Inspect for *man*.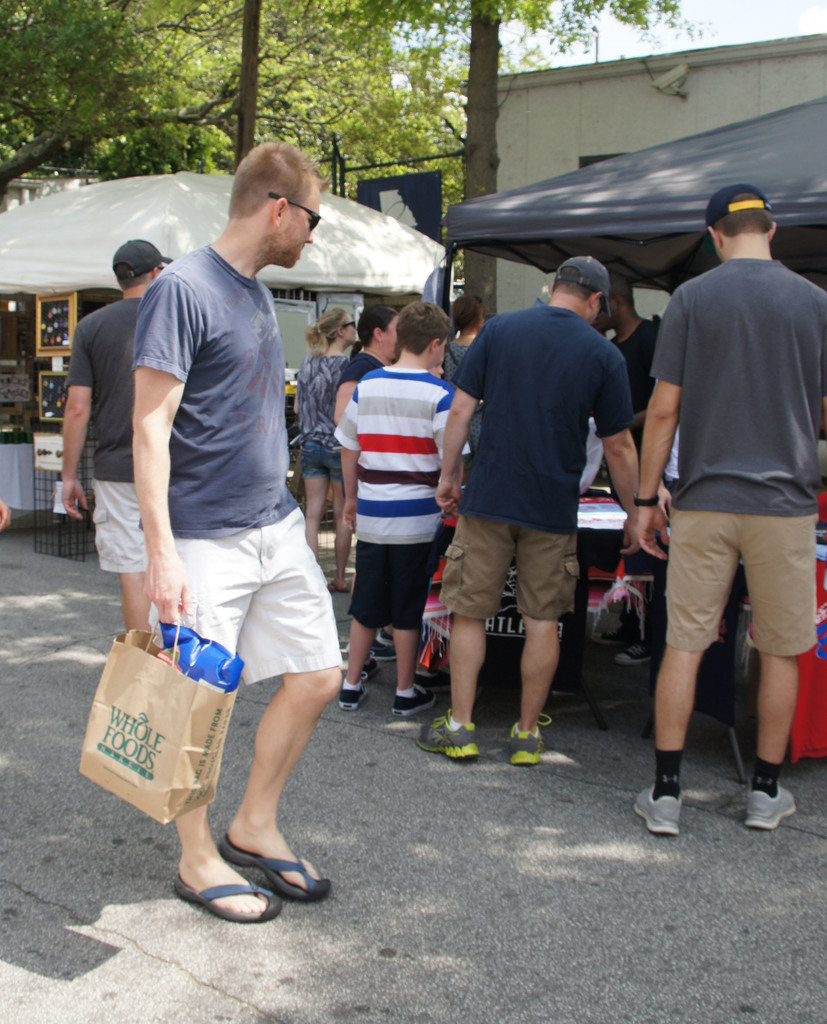
Inspection: region(133, 136, 350, 925).
